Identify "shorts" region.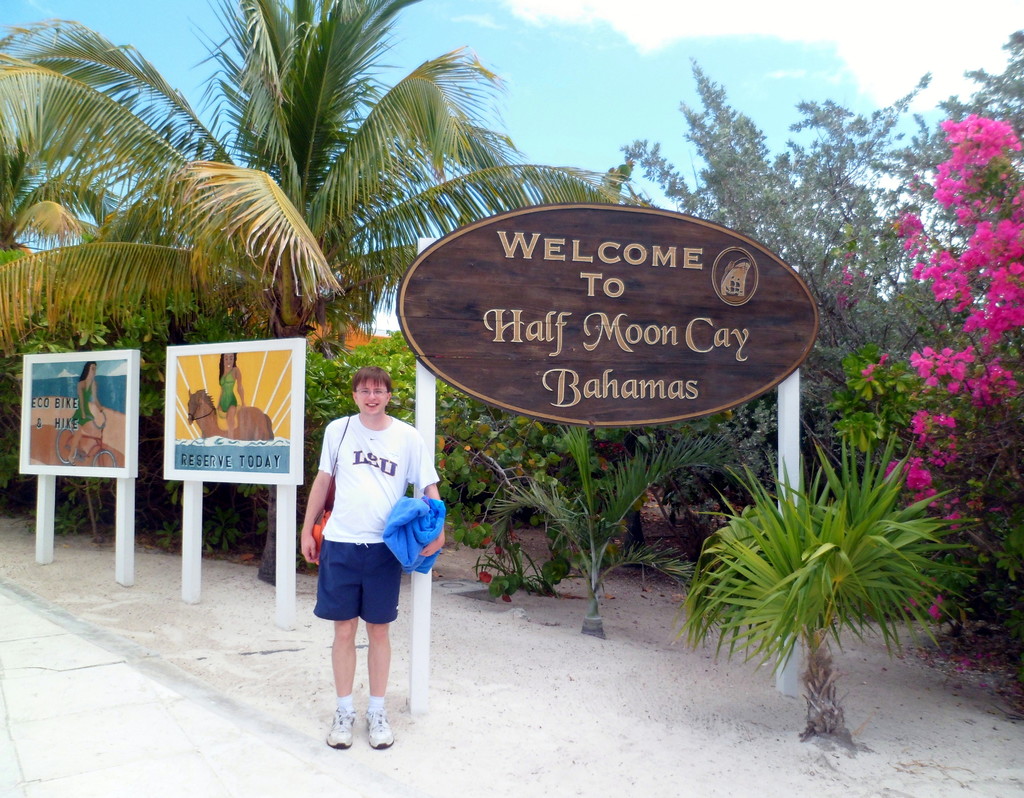
Region: (left=307, top=540, right=399, bottom=639).
